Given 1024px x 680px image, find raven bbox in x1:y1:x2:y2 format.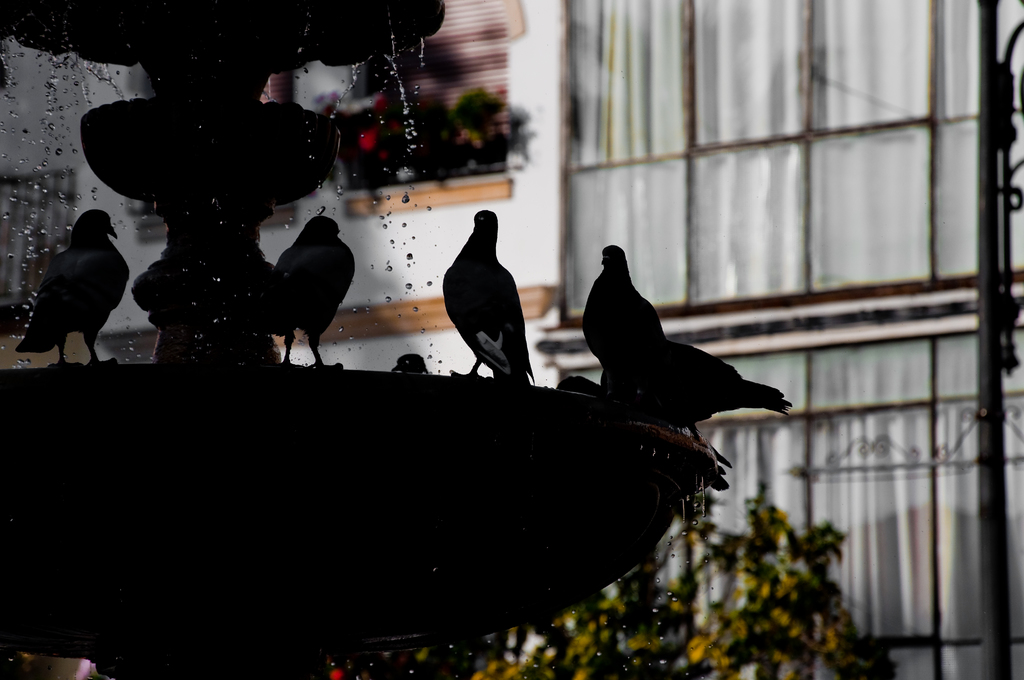
8:207:135:371.
